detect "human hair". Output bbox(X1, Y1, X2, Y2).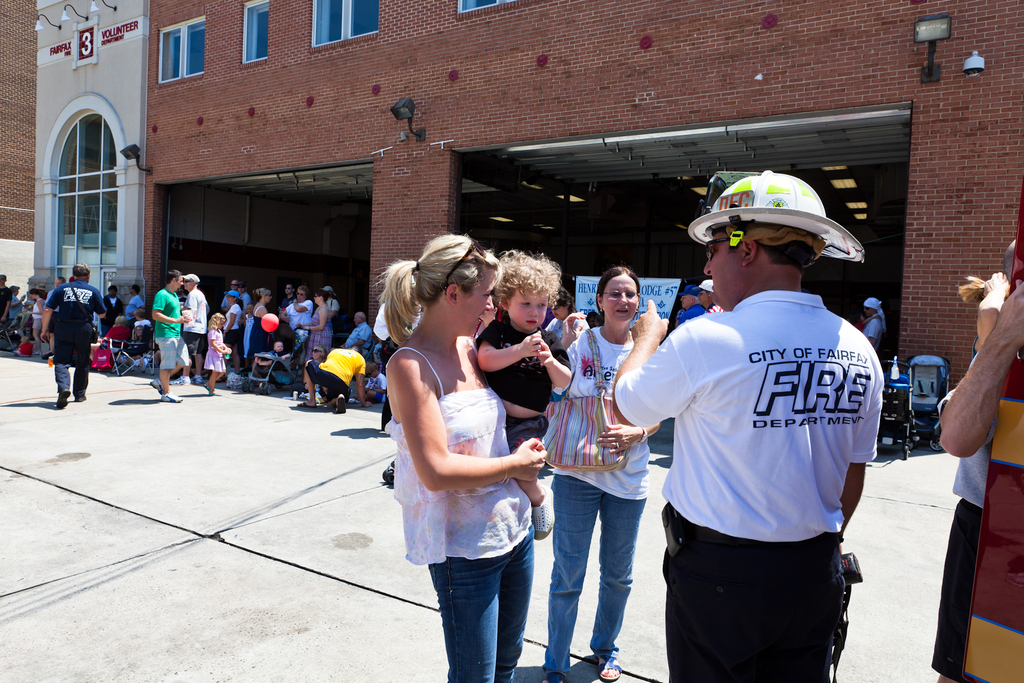
bbox(350, 345, 362, 354).
